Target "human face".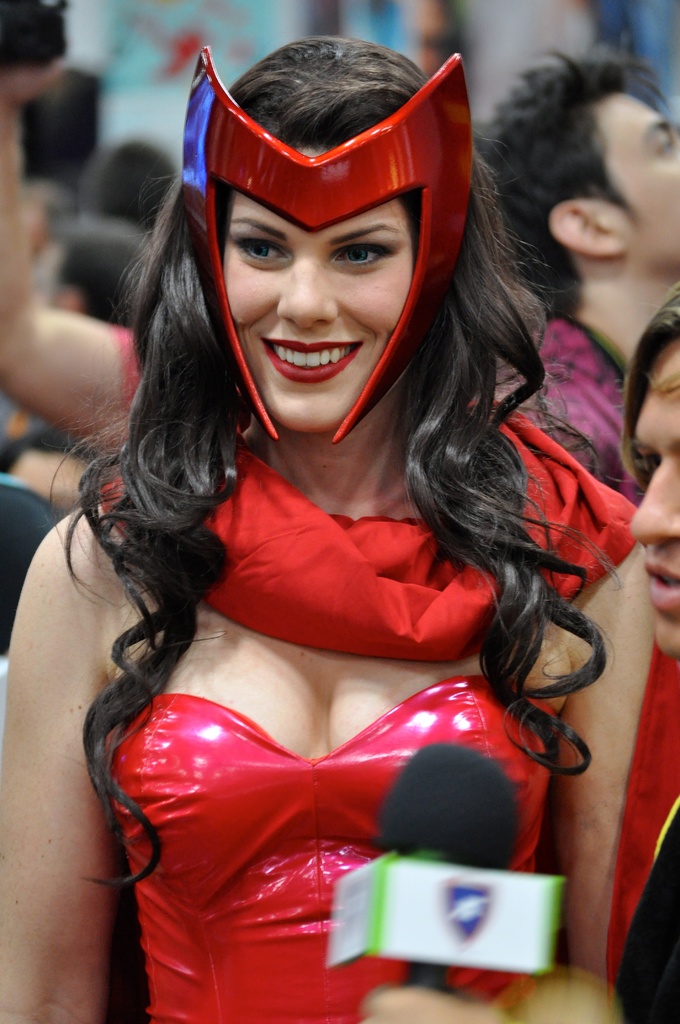
Target region: detection(594, 94, 679, 269).
